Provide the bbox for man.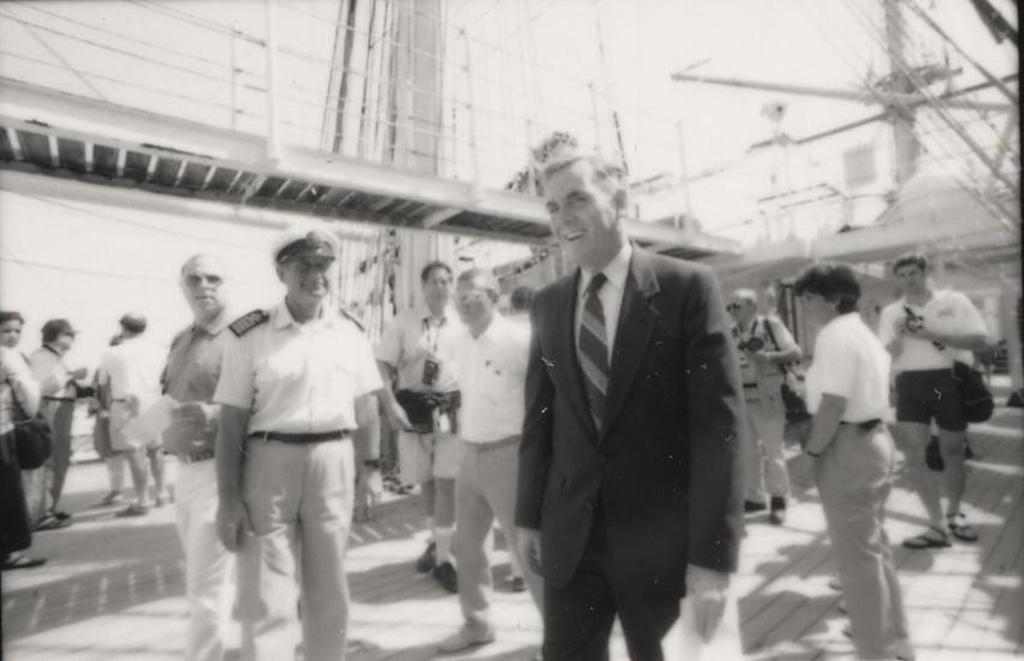
[100,308,168,516].
